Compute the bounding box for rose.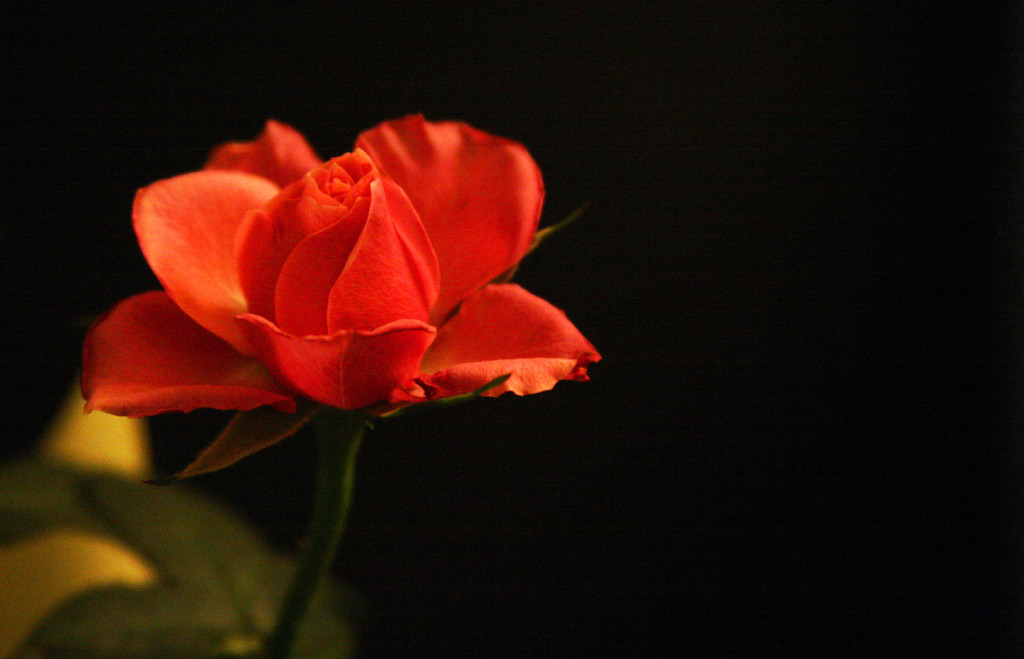
(77,117,602,415).
